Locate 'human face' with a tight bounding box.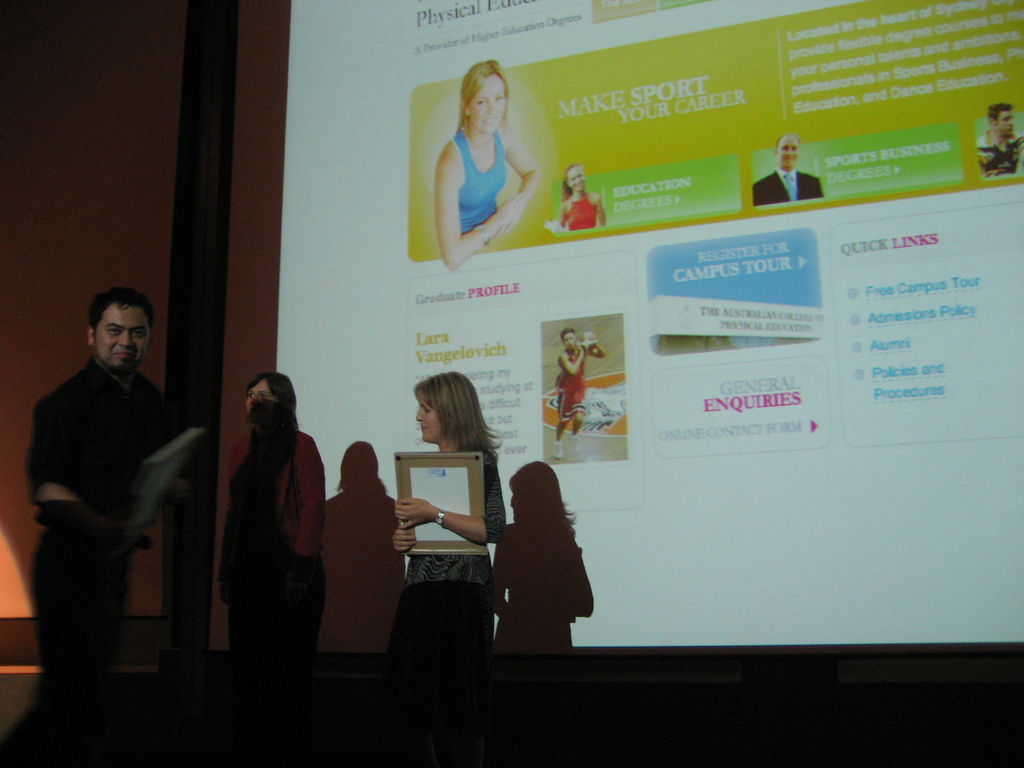
left=95, top=305, right=150, bottom=373.
